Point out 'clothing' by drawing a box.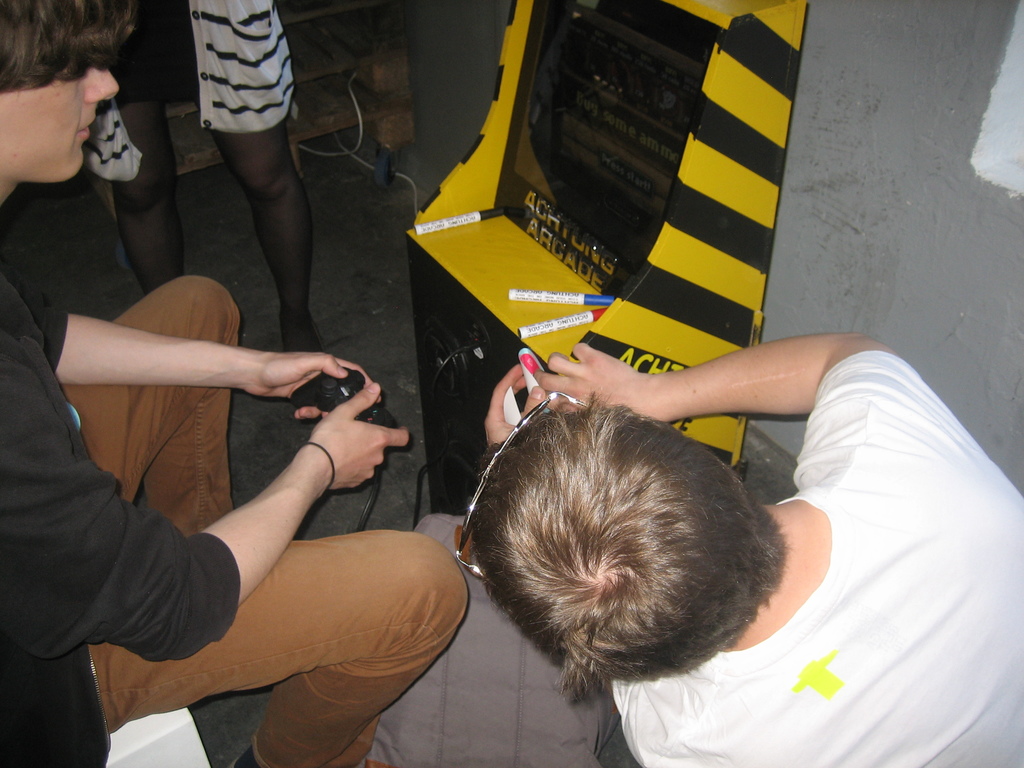
locate(600, 305, 1004, 754).
